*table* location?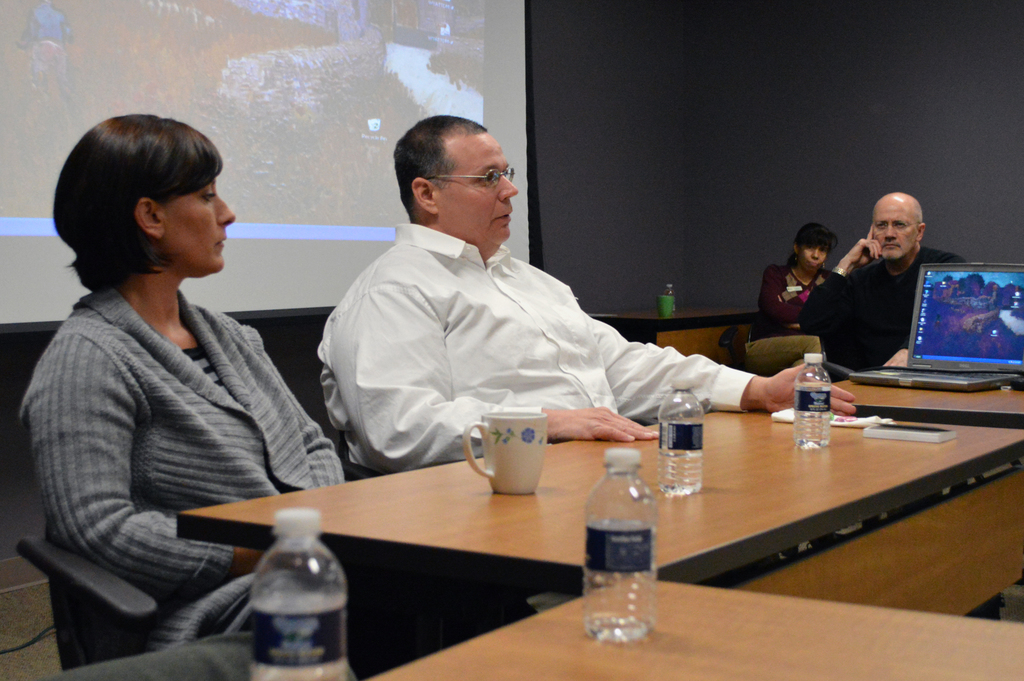
<bbox>108, 352, 972, 669</bbox>
